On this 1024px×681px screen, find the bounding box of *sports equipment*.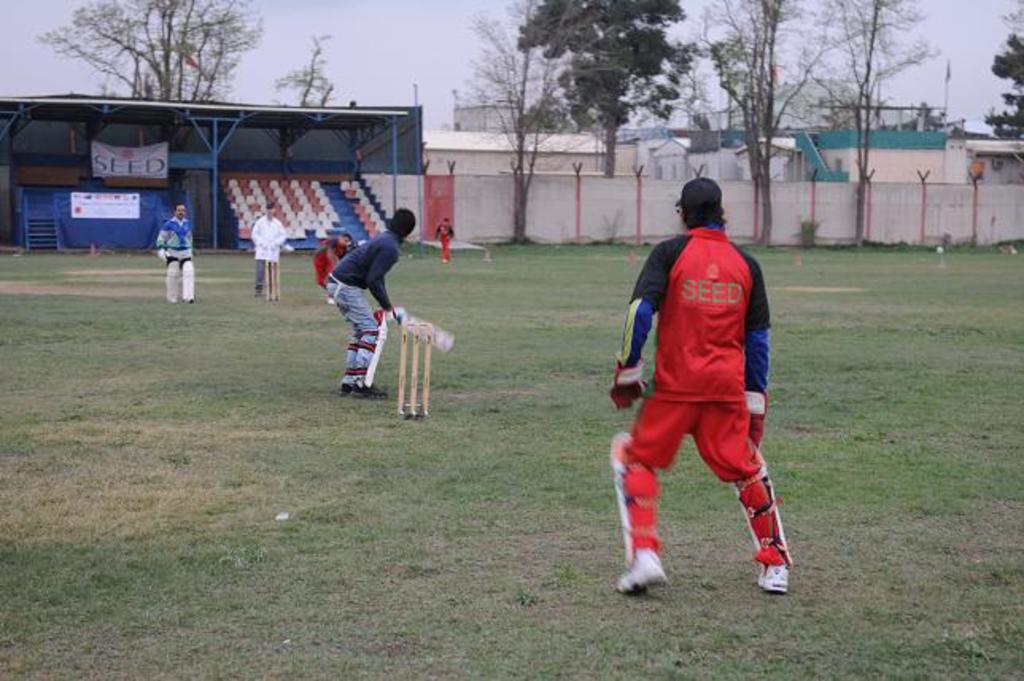
Bounding box: crop(350, 307, 390, 387).
